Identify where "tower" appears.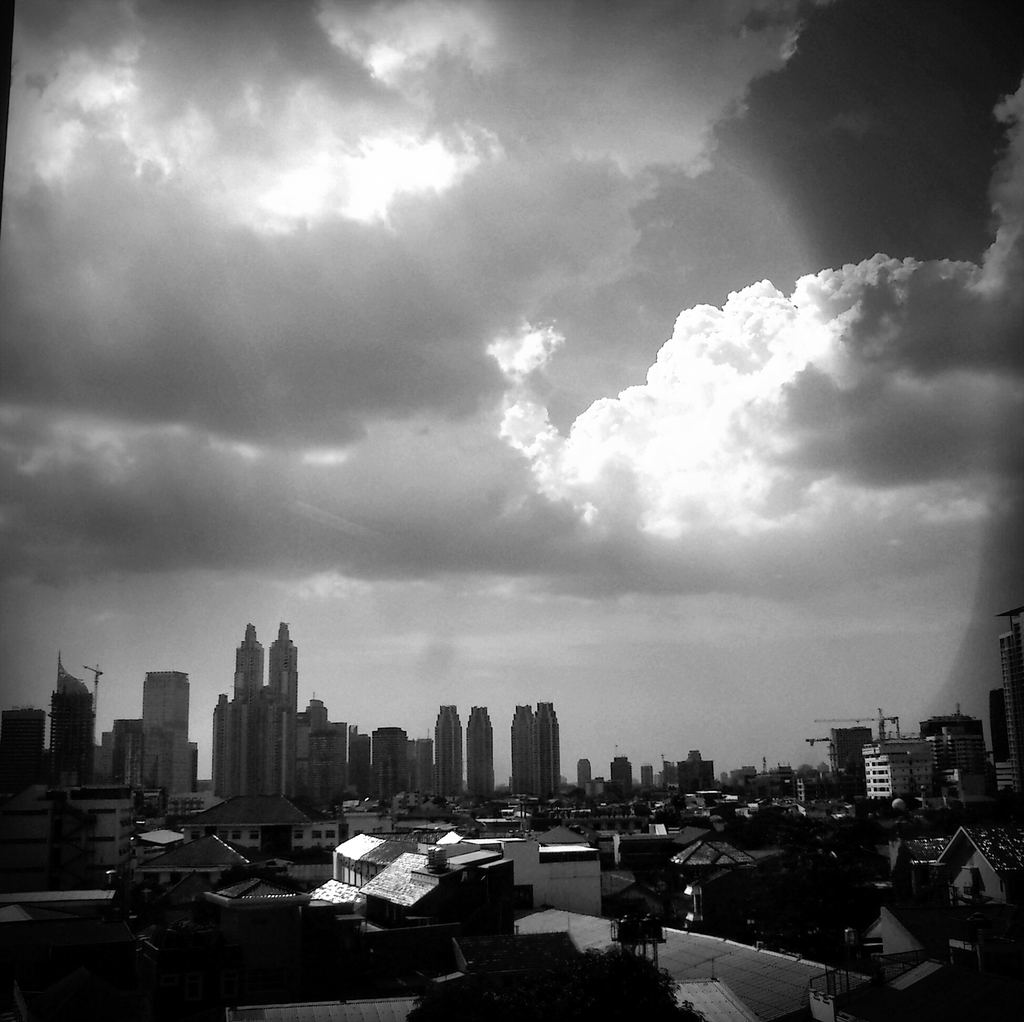
Appears at BBox(993, 621, 1023, 788).
